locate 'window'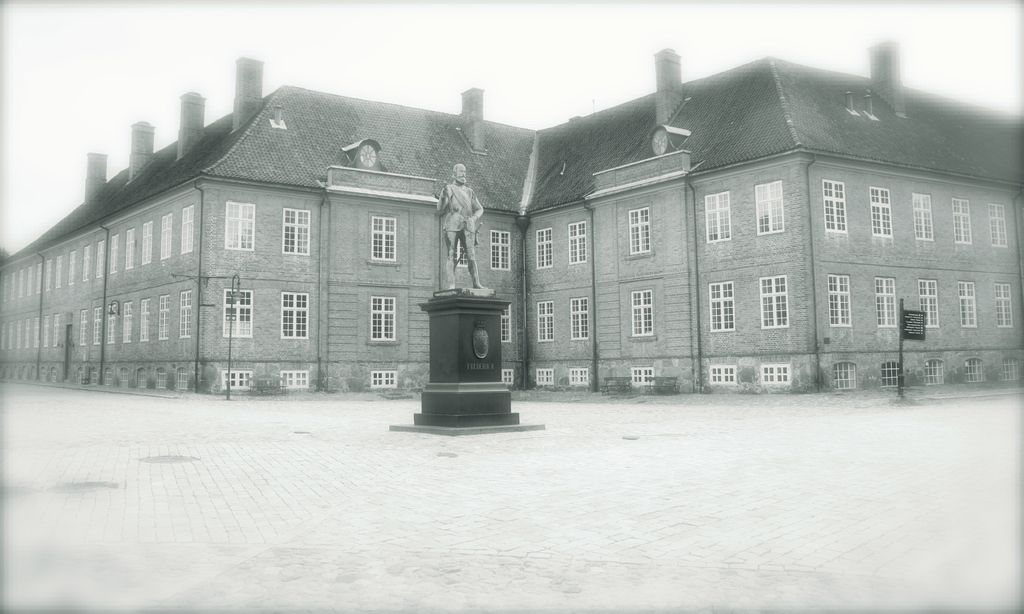
x1=124 y1=302 x2=138 y2=345
